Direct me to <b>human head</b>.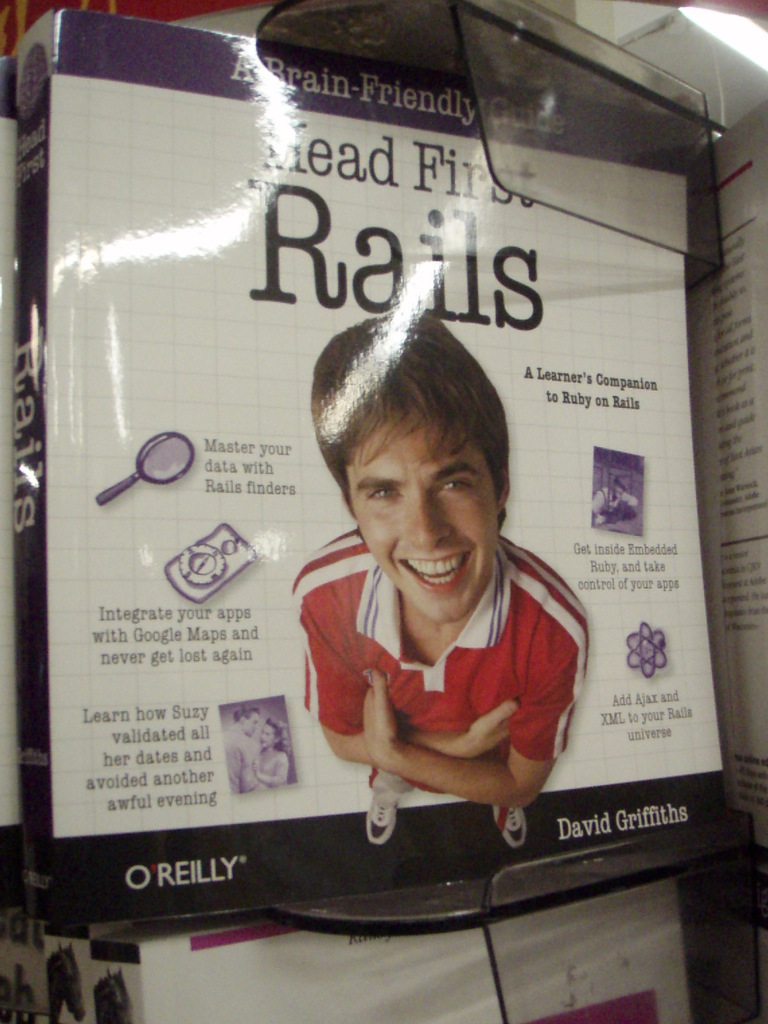
Direction: select_region(257, 718, 287, 755).
